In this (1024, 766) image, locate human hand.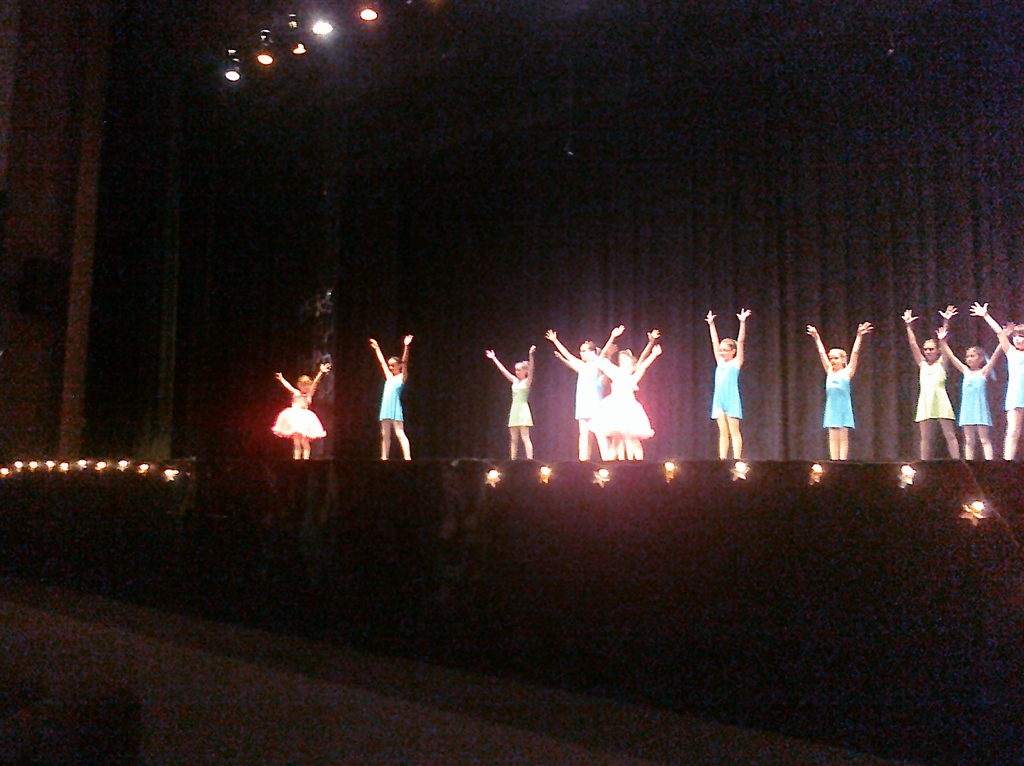
Bounding box: Rect(935, 325, 948, 343).
